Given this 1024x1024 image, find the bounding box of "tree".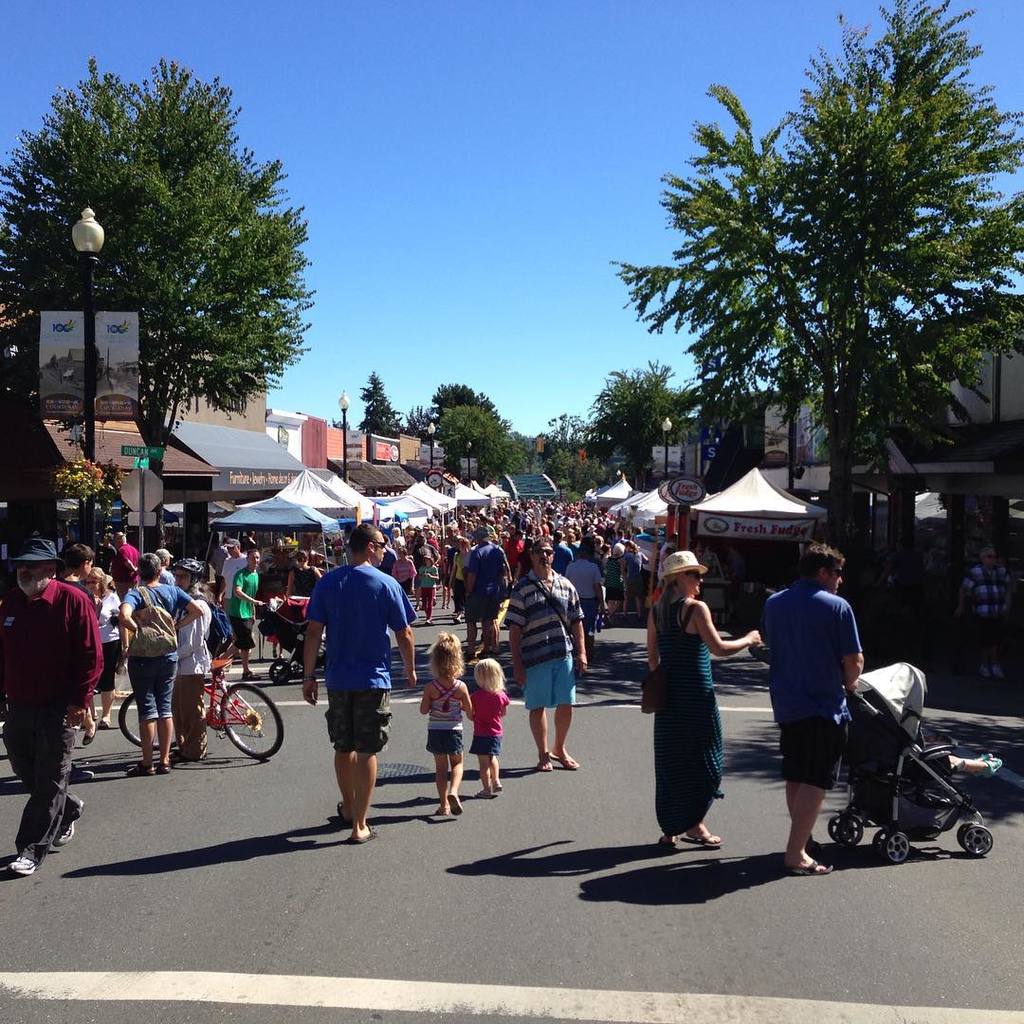
<bbox>427, 382, 494, 433</bbox>.
